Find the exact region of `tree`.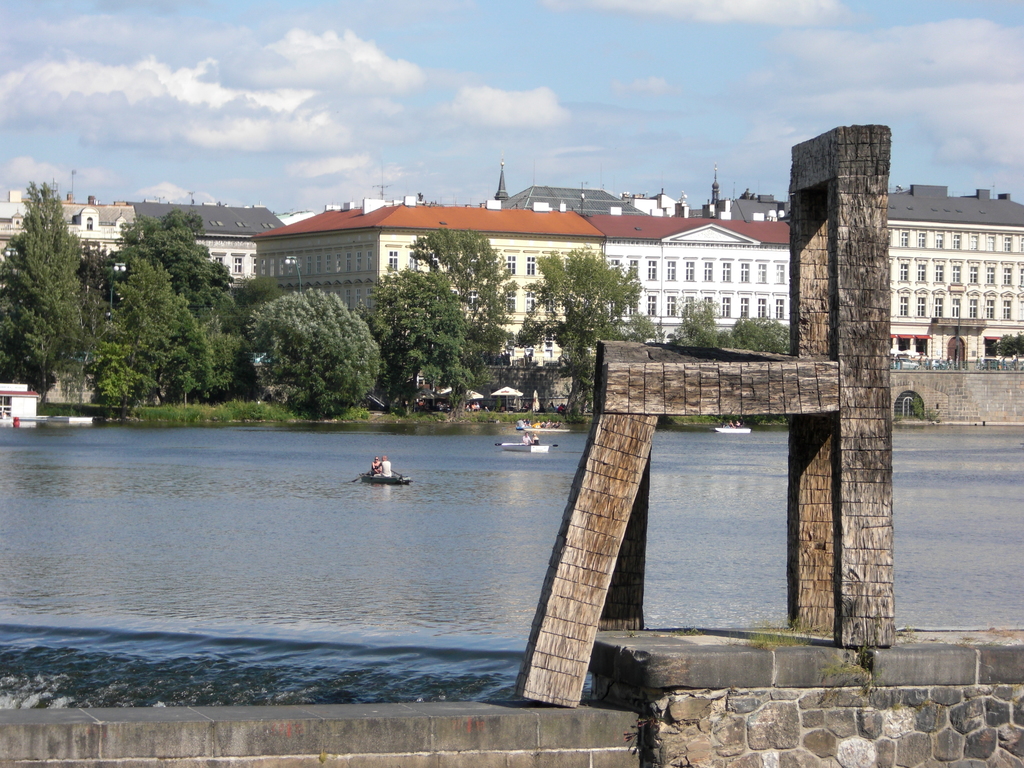
Exact region: crop(0, 180, 90, 383).
